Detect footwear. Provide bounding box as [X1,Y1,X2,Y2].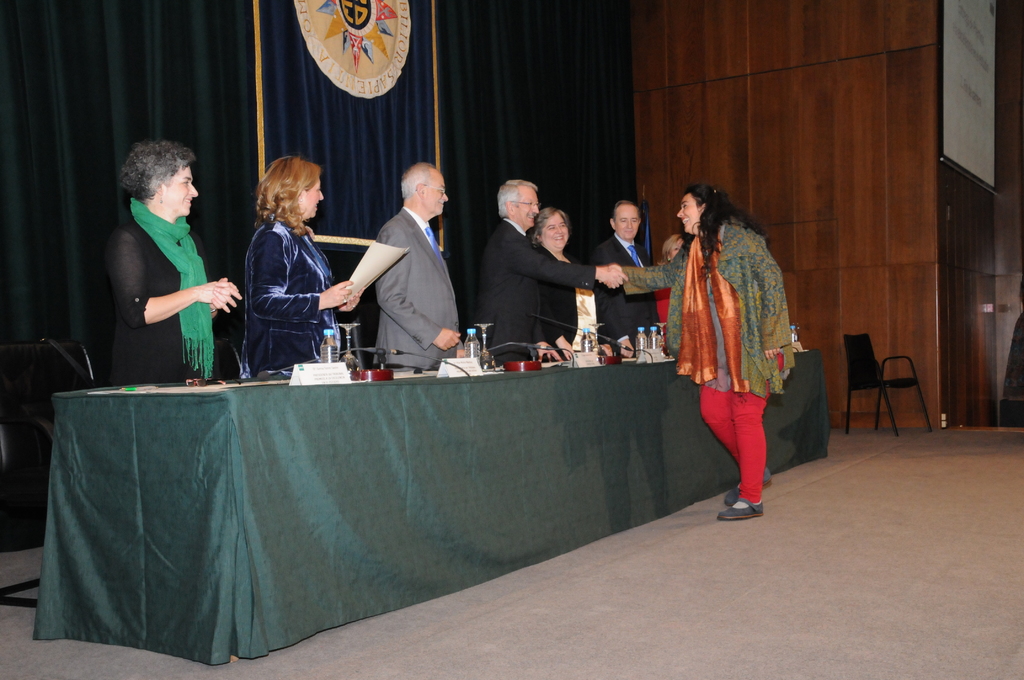
[716,498,765,519].
